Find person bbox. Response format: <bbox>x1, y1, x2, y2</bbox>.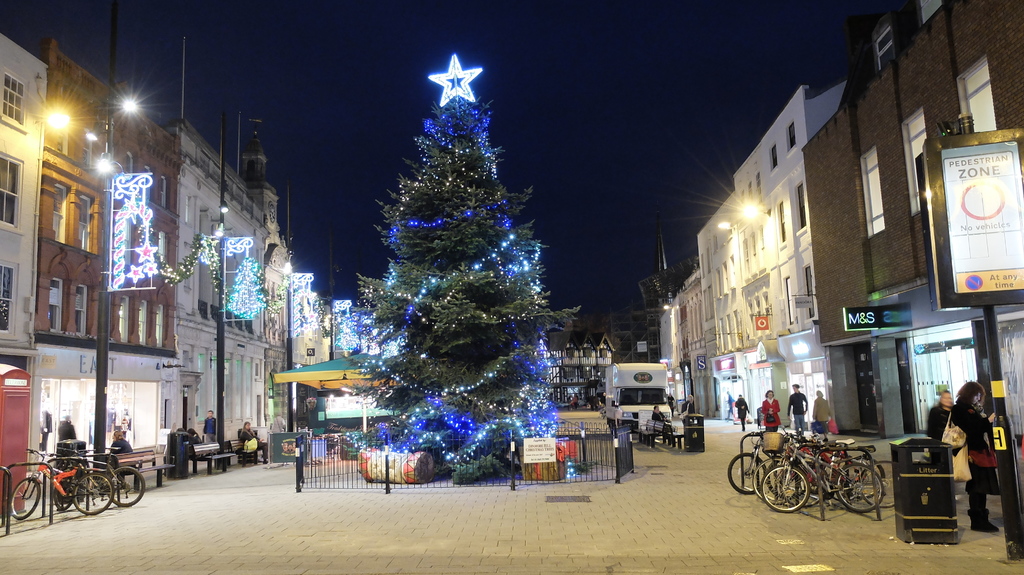
<bbox>726, 392, 733, 420</bbox>.
